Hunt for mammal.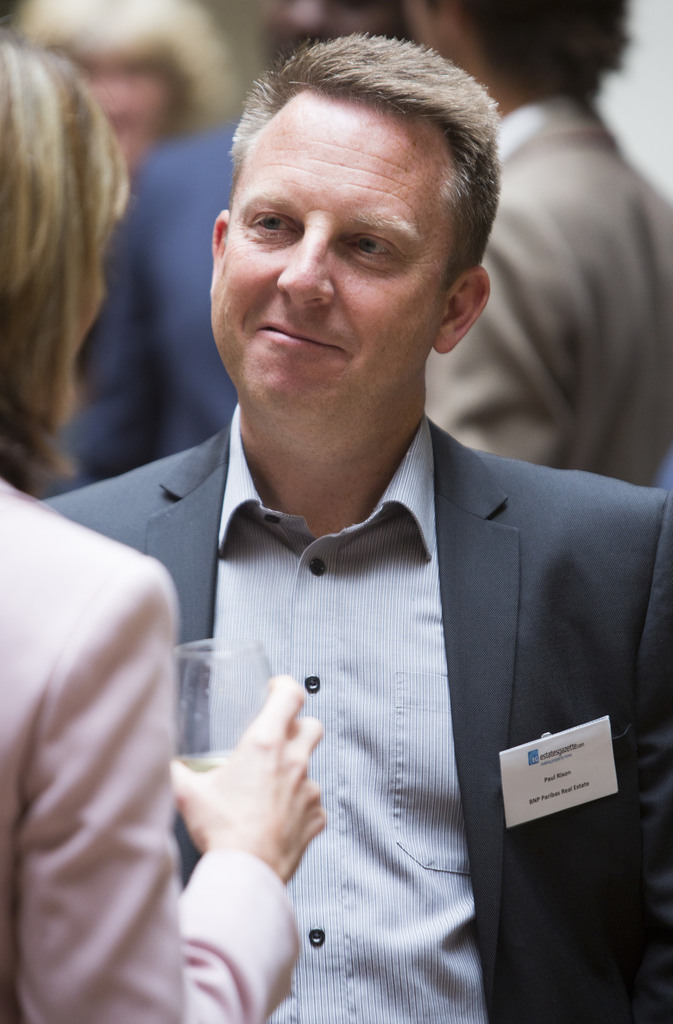
Hunted down at bbox=(42, 0, 423, 499).
